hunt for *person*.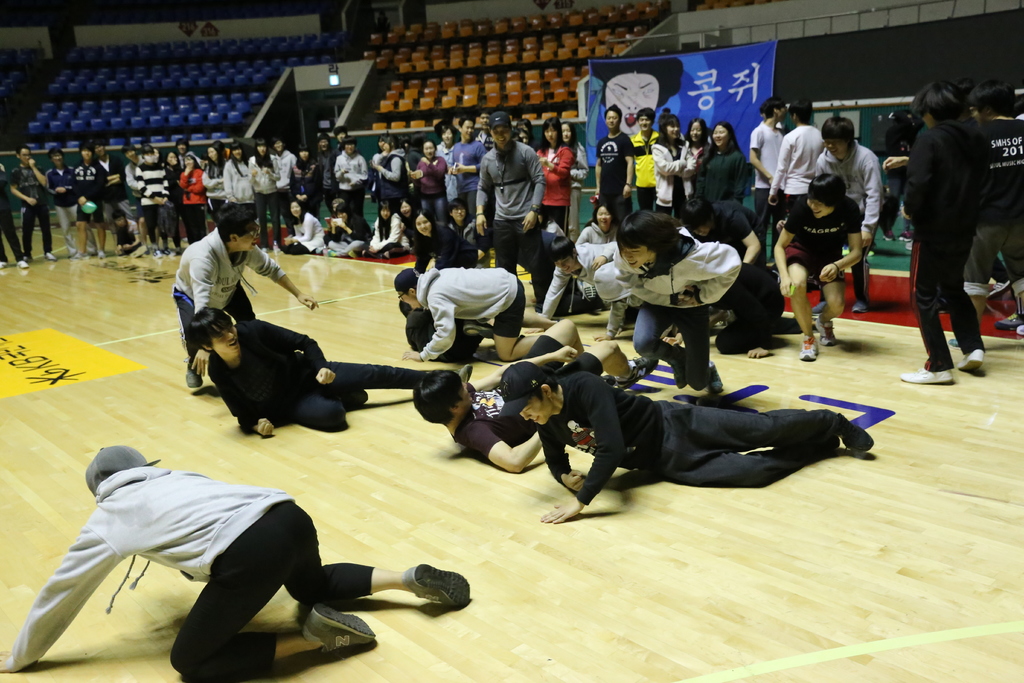
Hunted down at [409,207,481,273].
